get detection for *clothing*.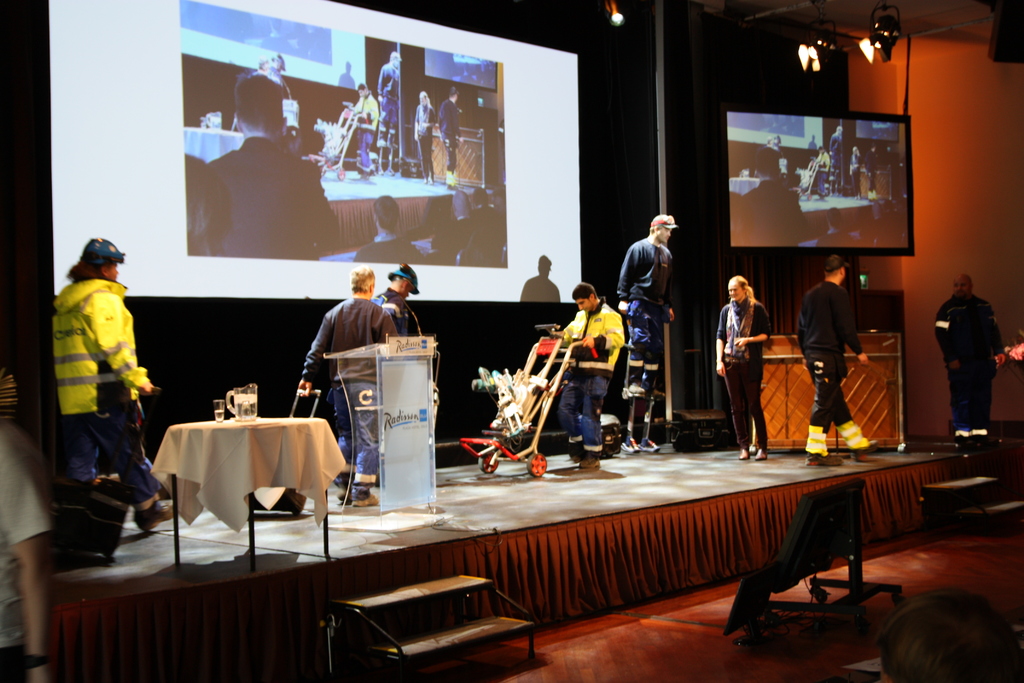
Detection: bbox(714, 297, 770, 444).
